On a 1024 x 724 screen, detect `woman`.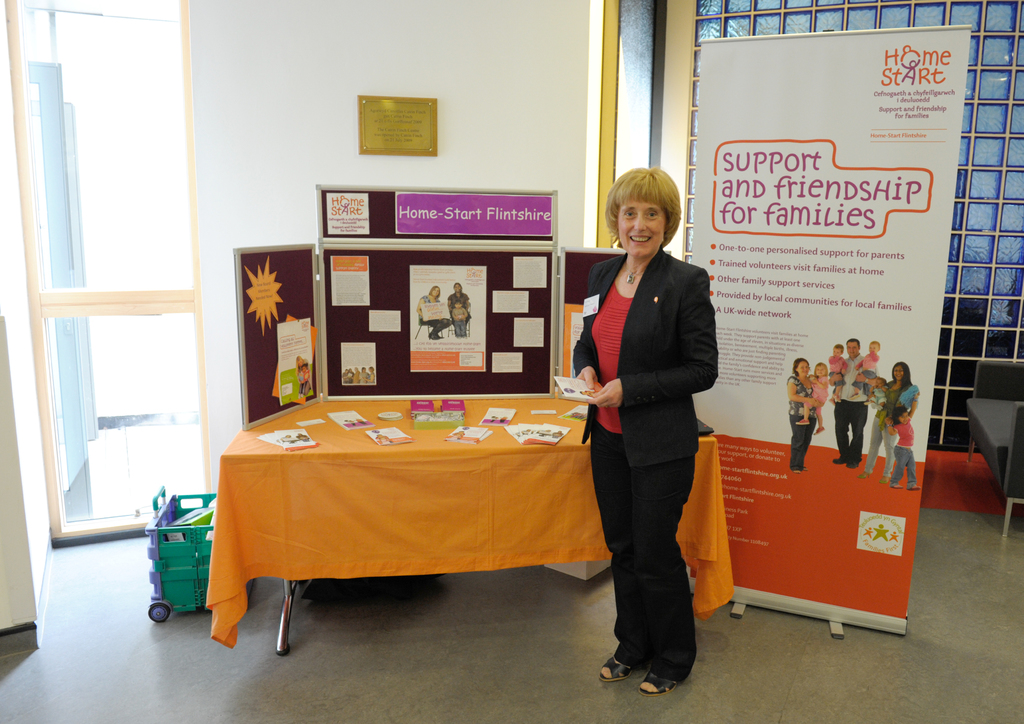
(x1=416, y1=289, x2=450, y2=342).
